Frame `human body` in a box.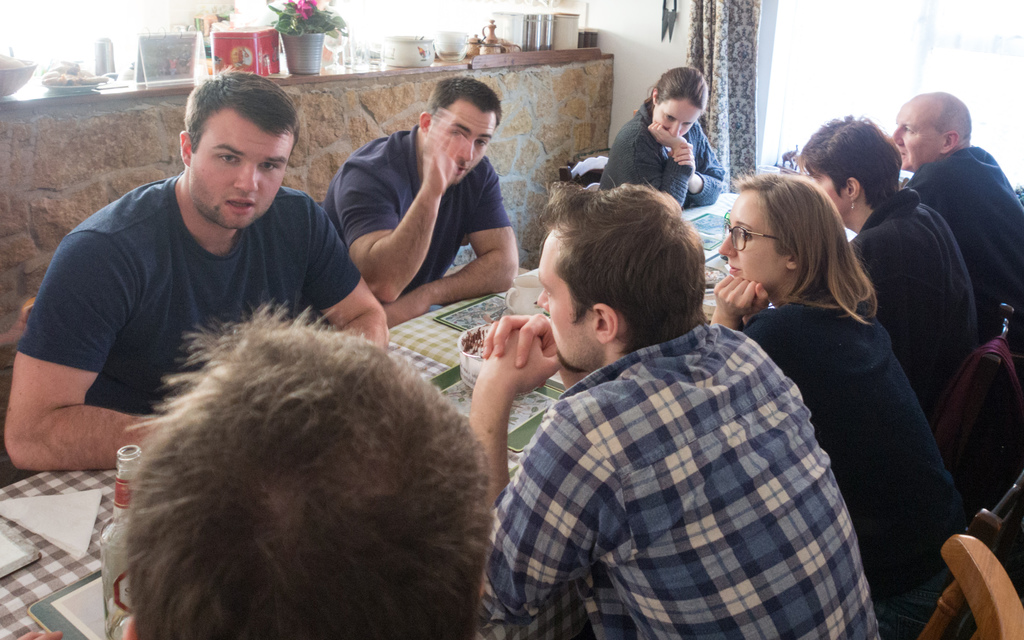
<region>340, 71, 530, 323</region>.
